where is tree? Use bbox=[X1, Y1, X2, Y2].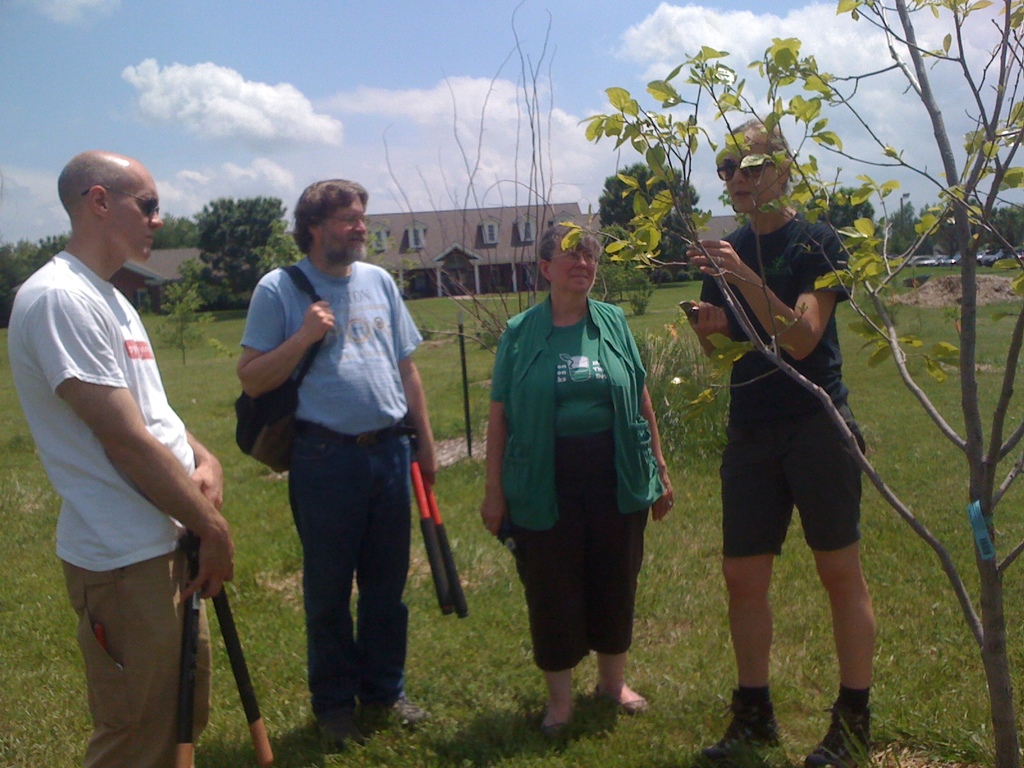
bbox=[195, 196, 291, 305].
